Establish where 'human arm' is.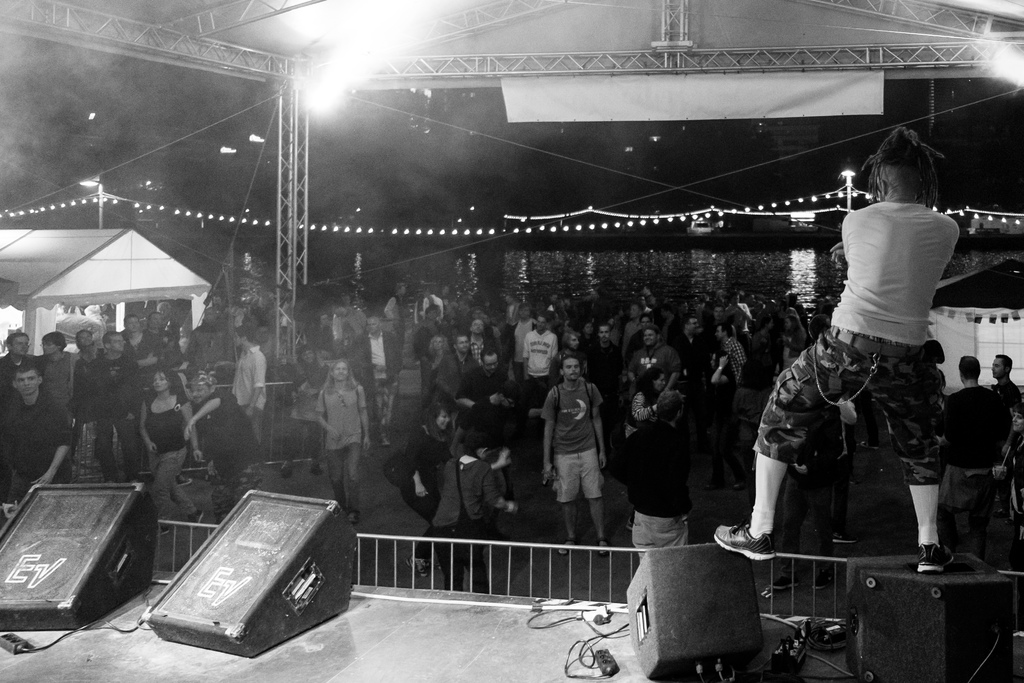
Established at (left=627, top=386, right=664, bottom=426).
